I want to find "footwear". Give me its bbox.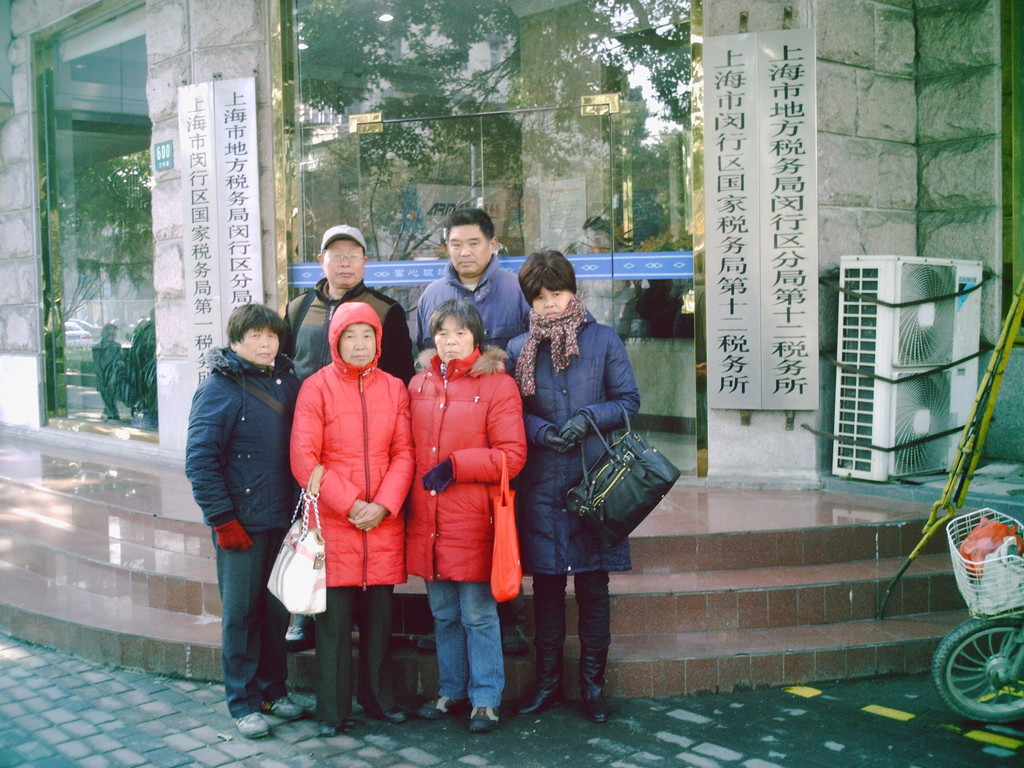
<box>575,646,612,737</box>.
